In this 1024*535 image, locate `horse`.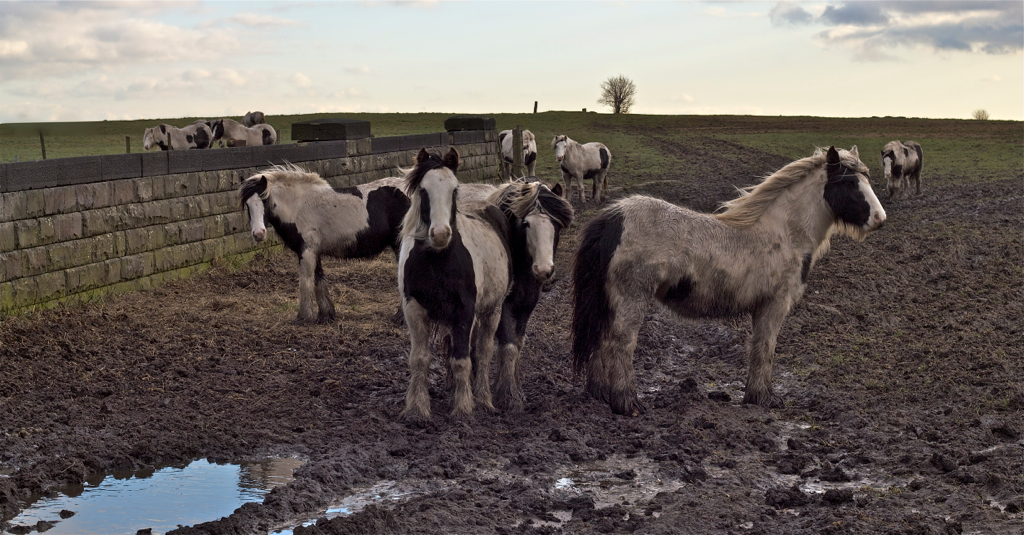
Bounding box: (211,115,279,146).
